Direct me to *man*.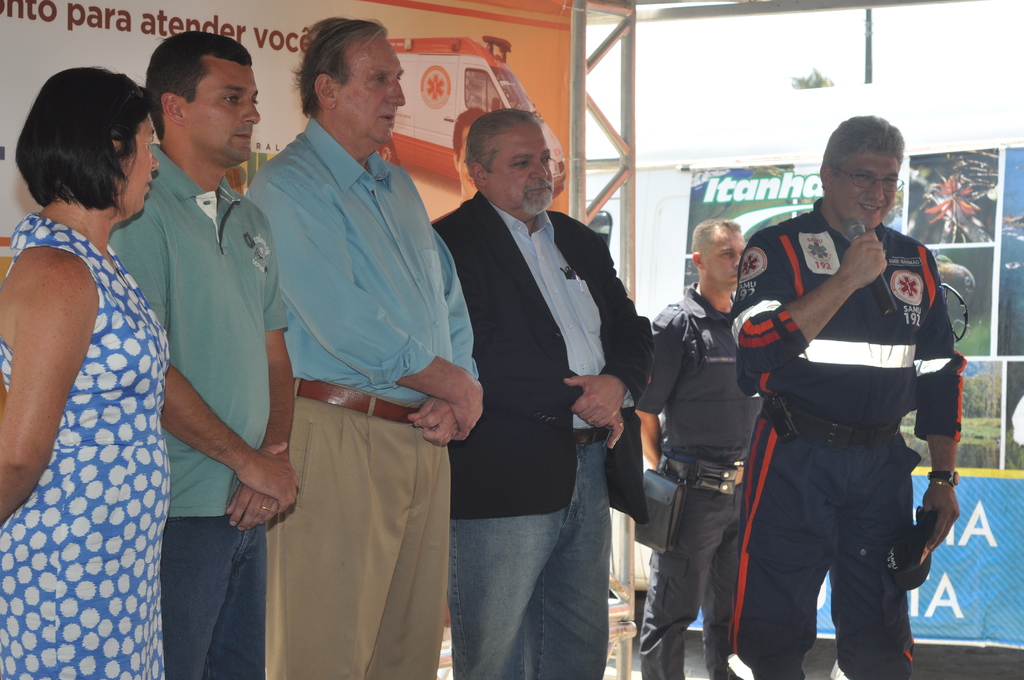
Direction: crop(632, 219, 766, 679).
